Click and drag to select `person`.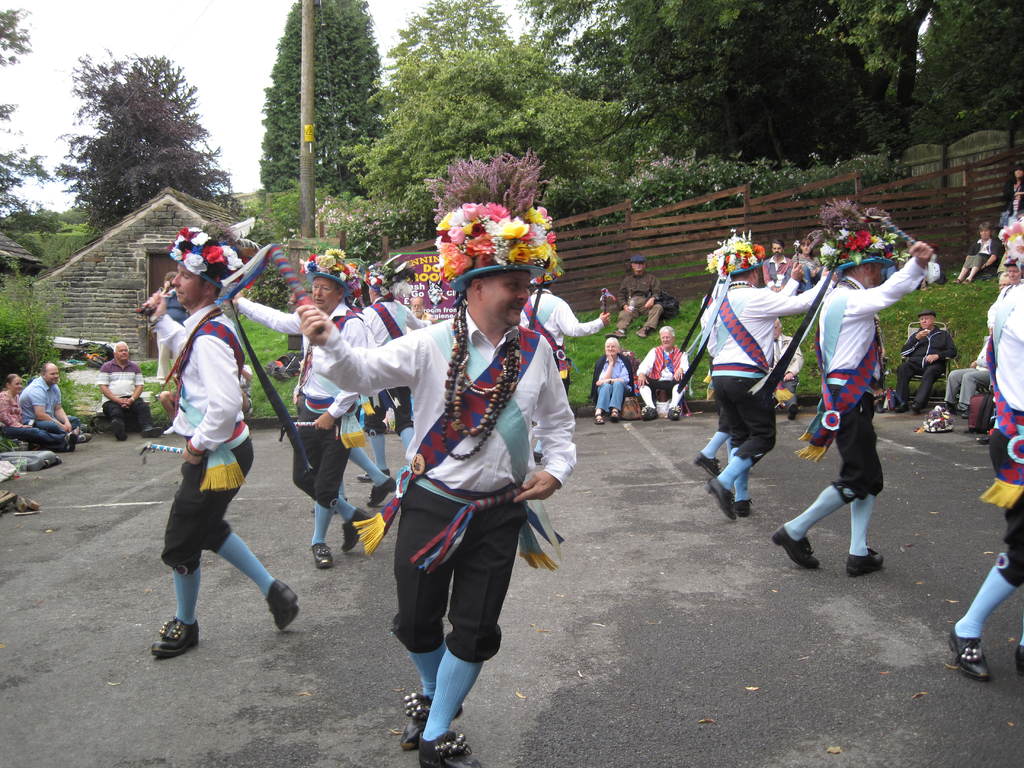
Selection: 225 273 369 570.
